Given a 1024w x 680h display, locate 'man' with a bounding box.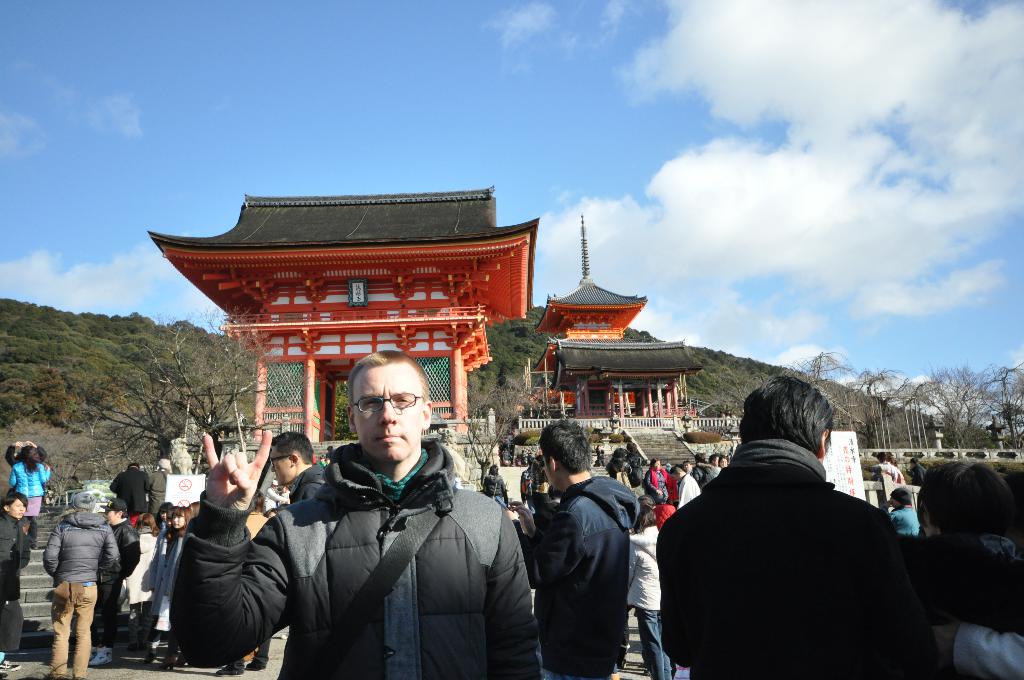
Located: [left=674, top=455, right=700, bottom=508].
